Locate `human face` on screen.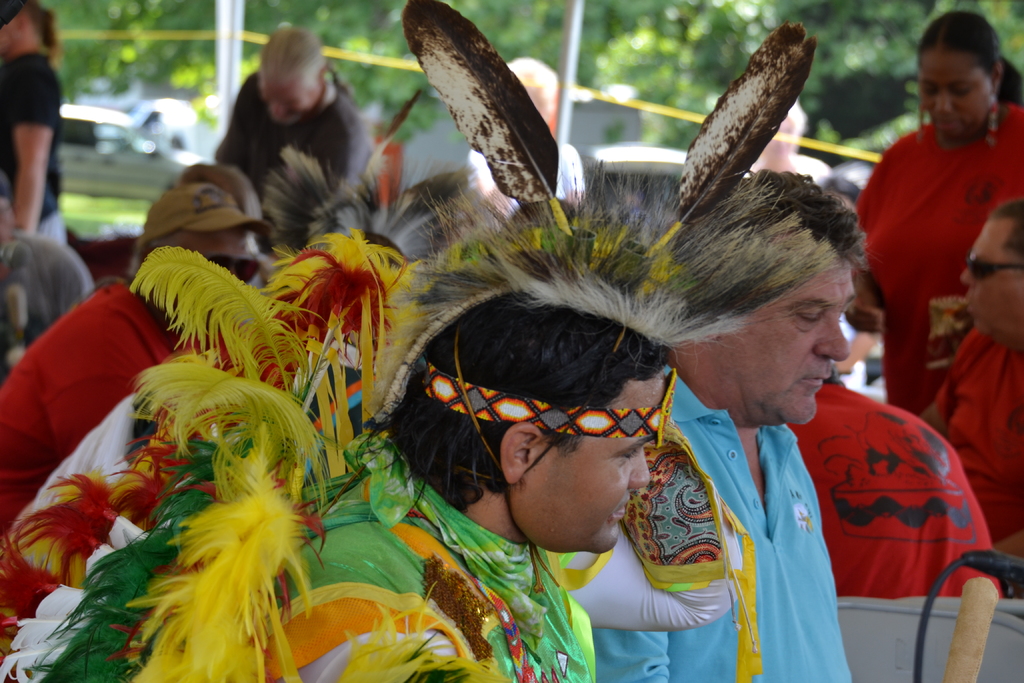
On screen at [173,225,257,288].
